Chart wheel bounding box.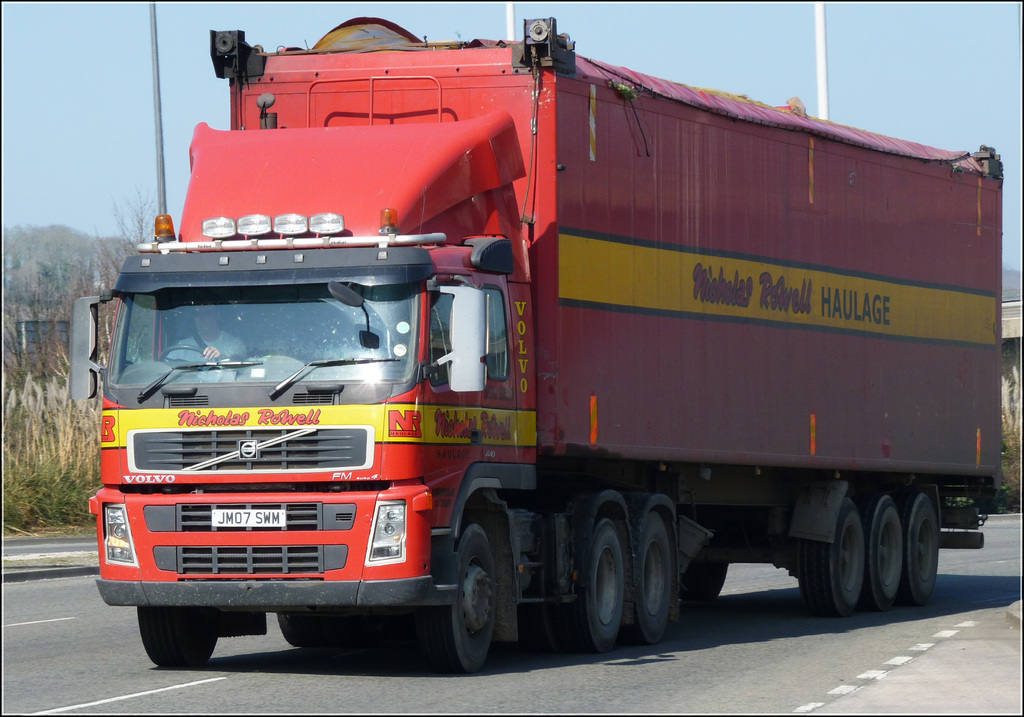
Charted: rect(541, 601, 573, 649).
